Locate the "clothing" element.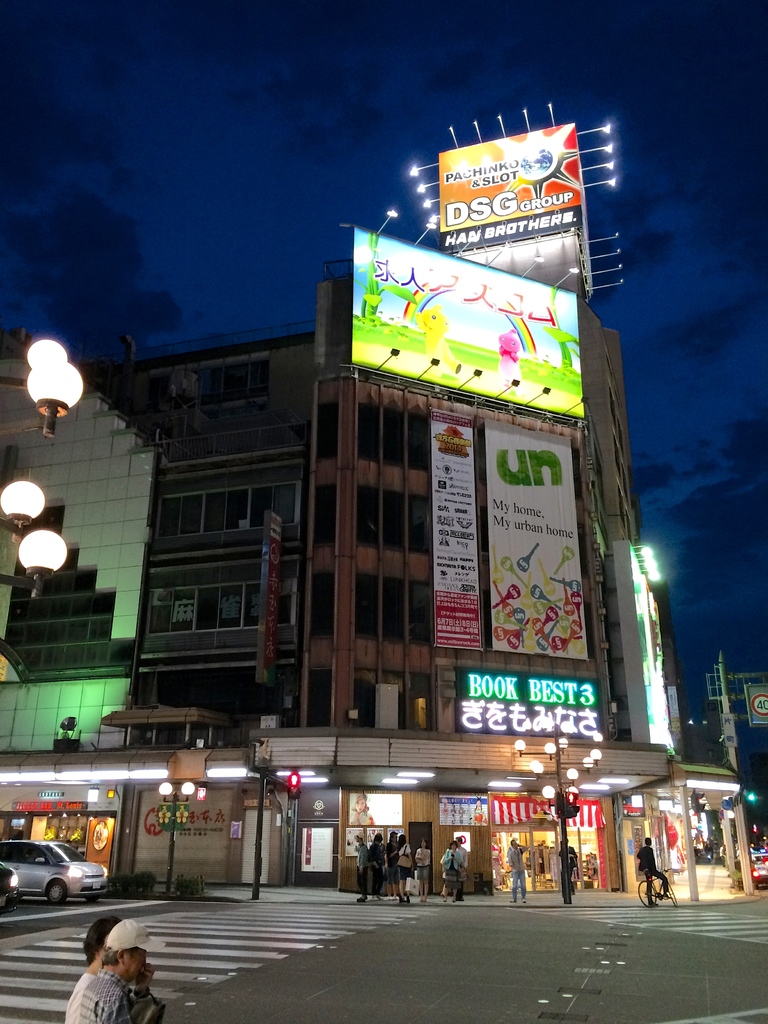
Element bbox: <region>438, 844, 473, 897</region>.
